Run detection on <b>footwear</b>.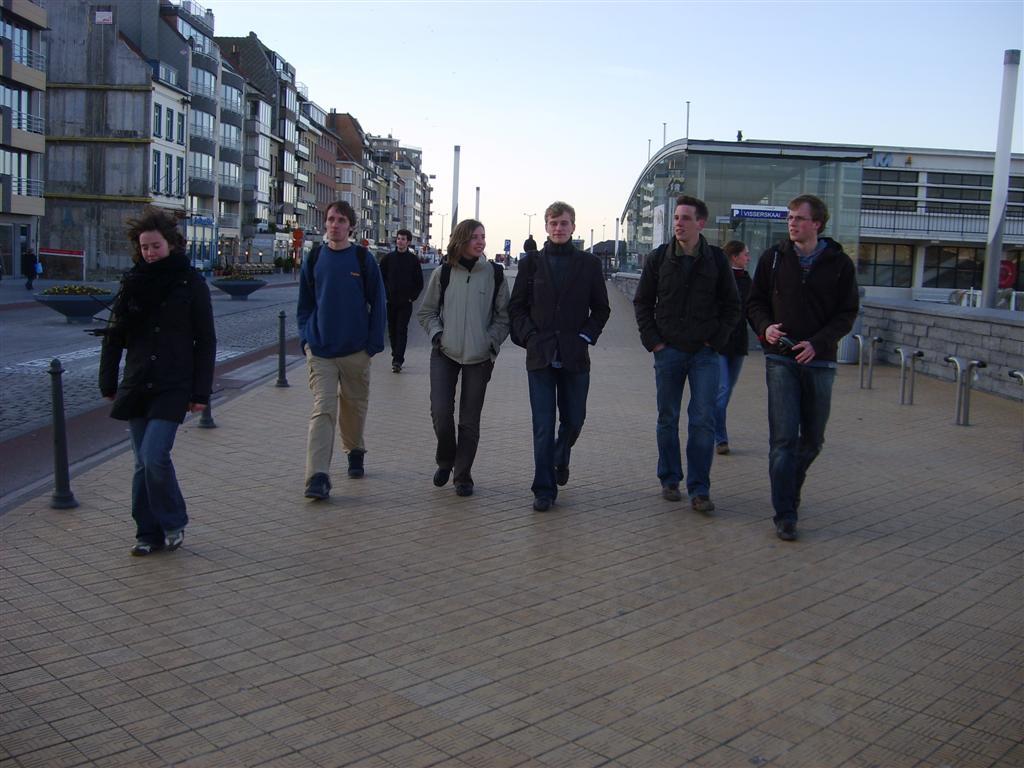
Result: 159 529 185 551.
